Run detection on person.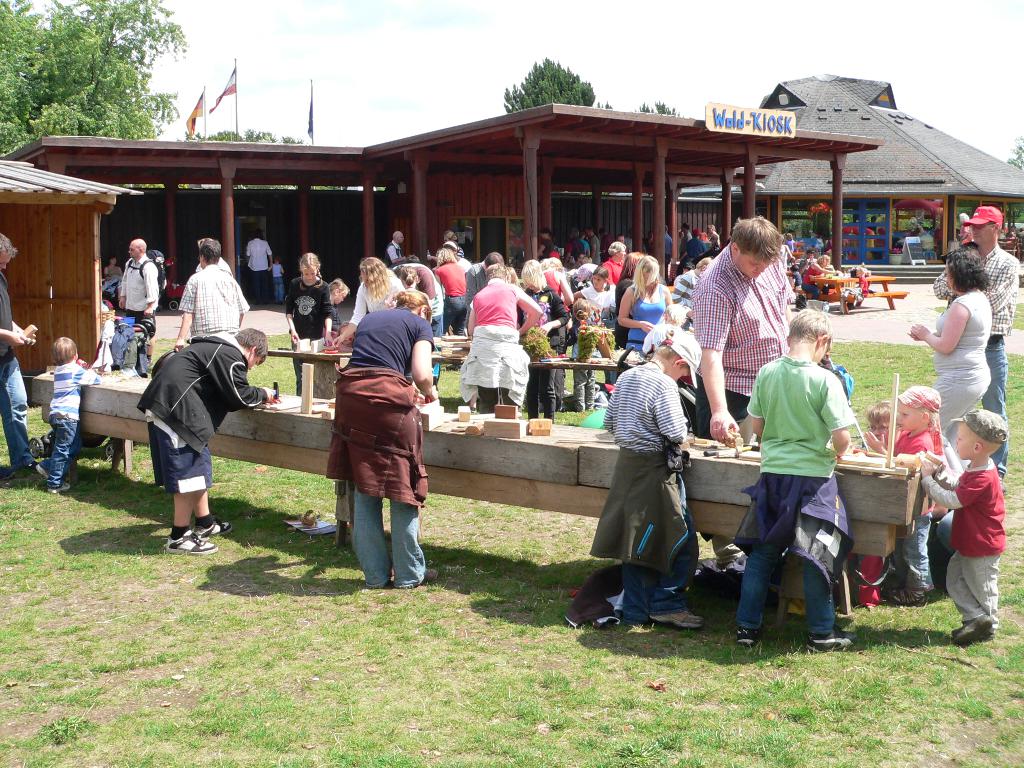
Result: 857:394:972:572.
